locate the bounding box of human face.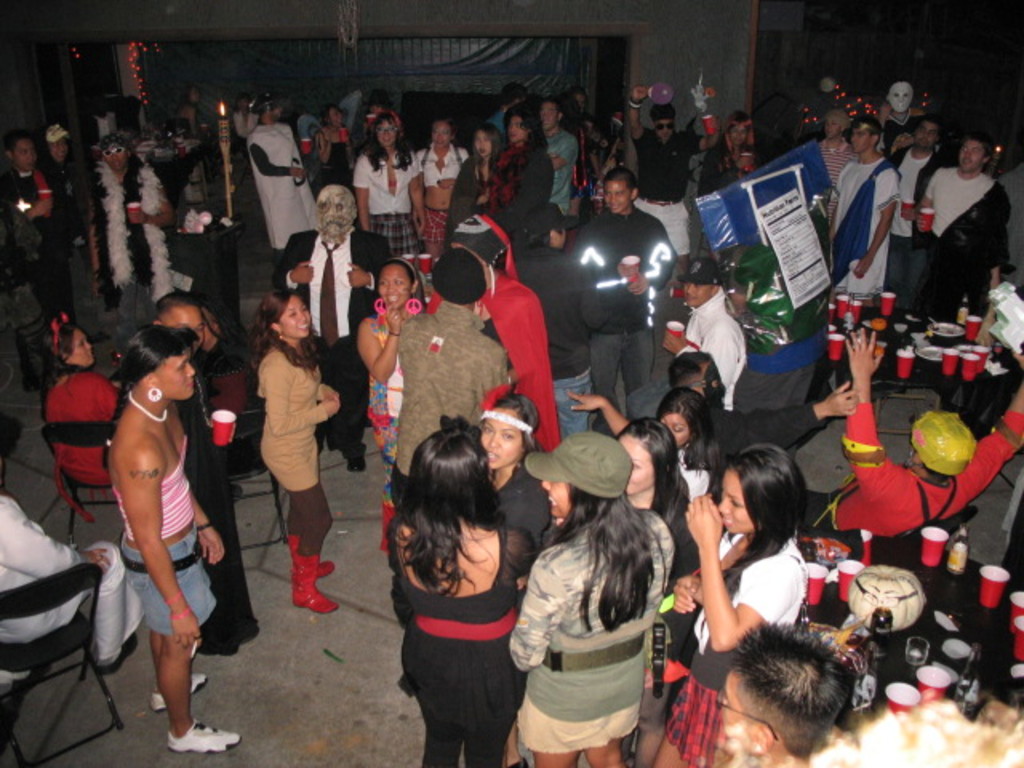
Bounding box: region(958, 146, 982, 173).
